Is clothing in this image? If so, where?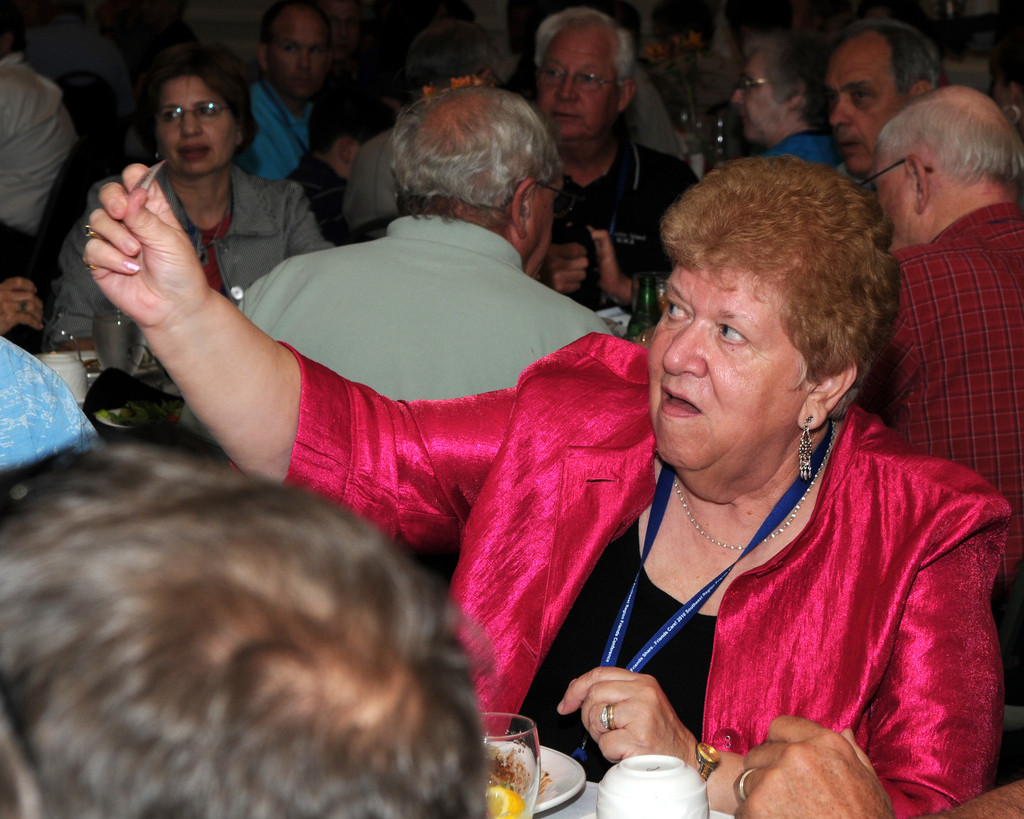
Yes, at [x1=284, y1=332, x2=1013, y2=818].
